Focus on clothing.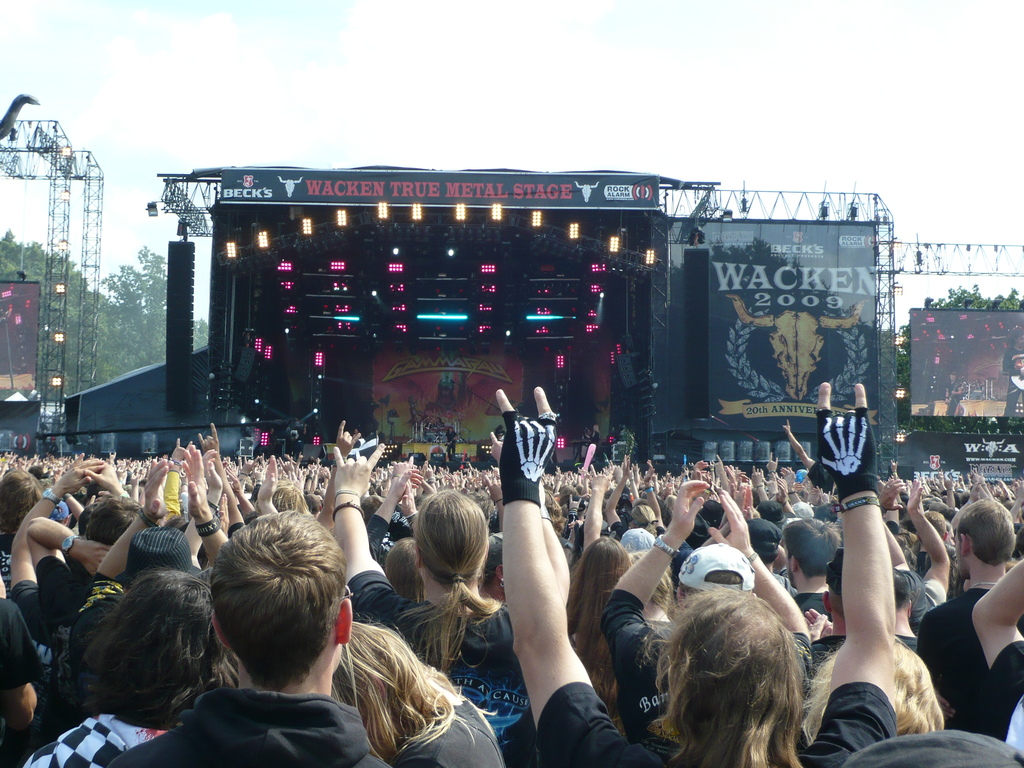
Focused at {"left": 538, "top": 684, "right": 897, "bottom": 767}.
